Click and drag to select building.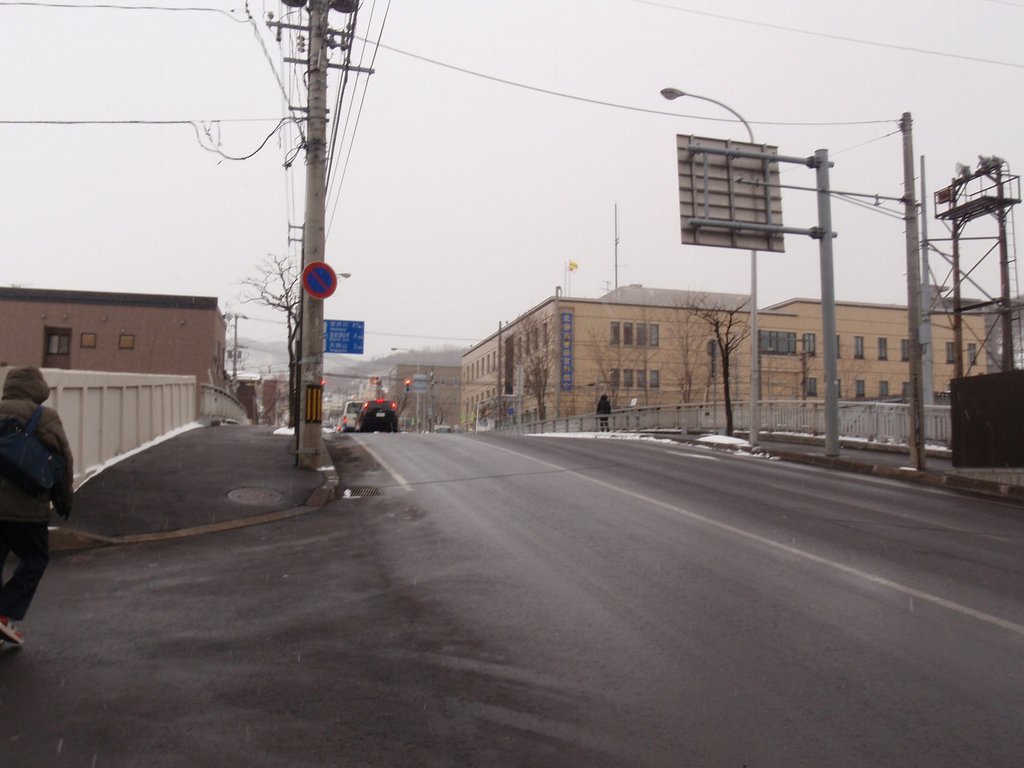
Selection: (459, 298, 1023, 434).
